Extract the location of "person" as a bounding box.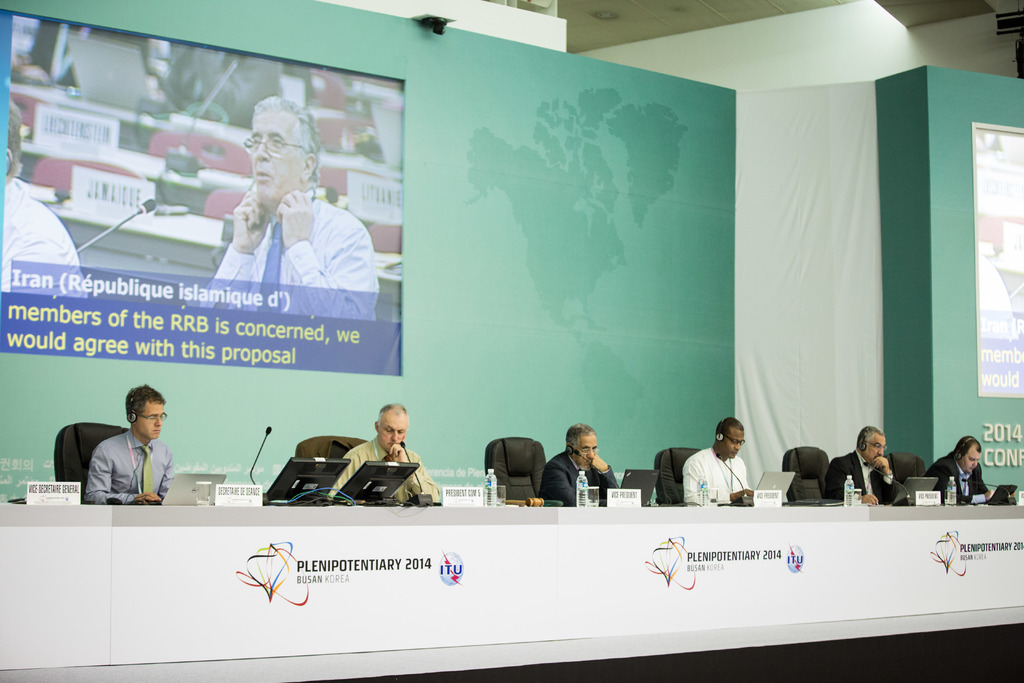
x1=924, y1=435, x2=992, y2=507.
